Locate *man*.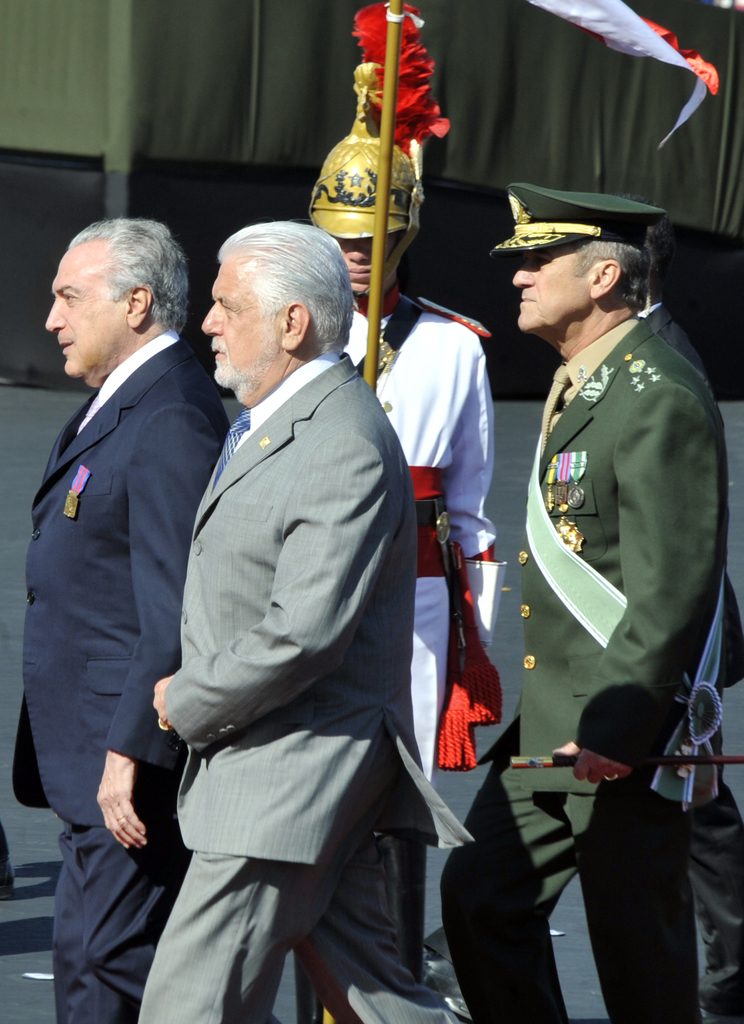
Bounding box: select_region(426, 171, 731, 1023).
